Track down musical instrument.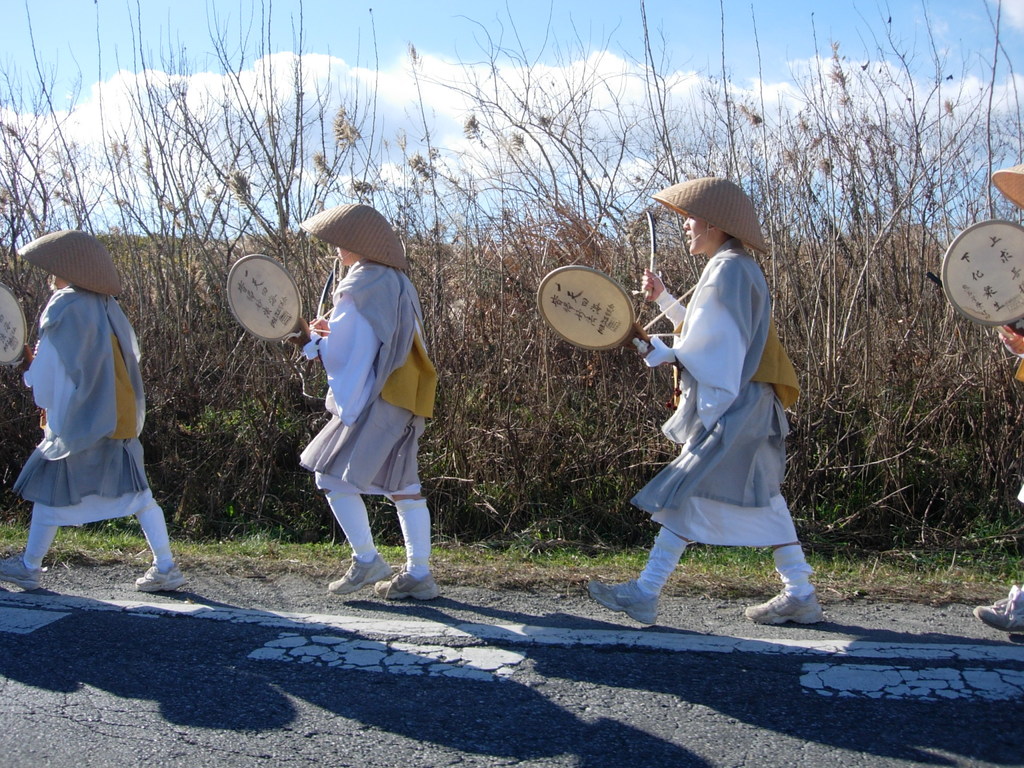
Tracked to <bbox>223, 248, 316, 338</bbox>.
